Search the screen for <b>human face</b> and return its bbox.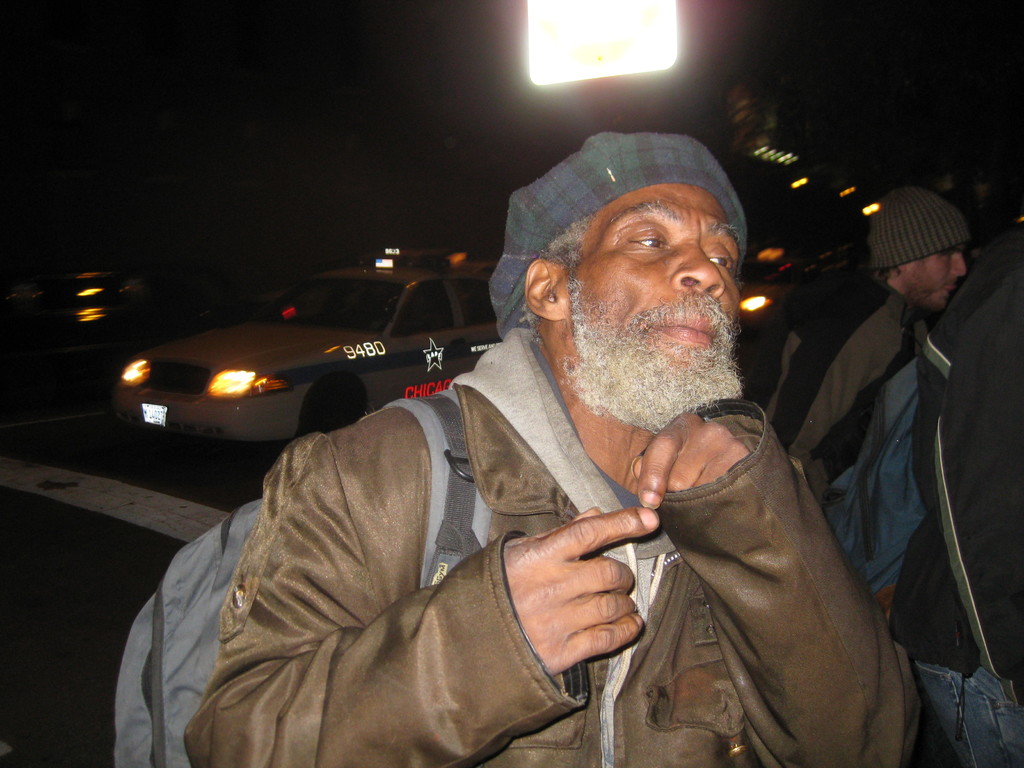
Found: (x1=908, y1=241, x2=970, y2=308).
